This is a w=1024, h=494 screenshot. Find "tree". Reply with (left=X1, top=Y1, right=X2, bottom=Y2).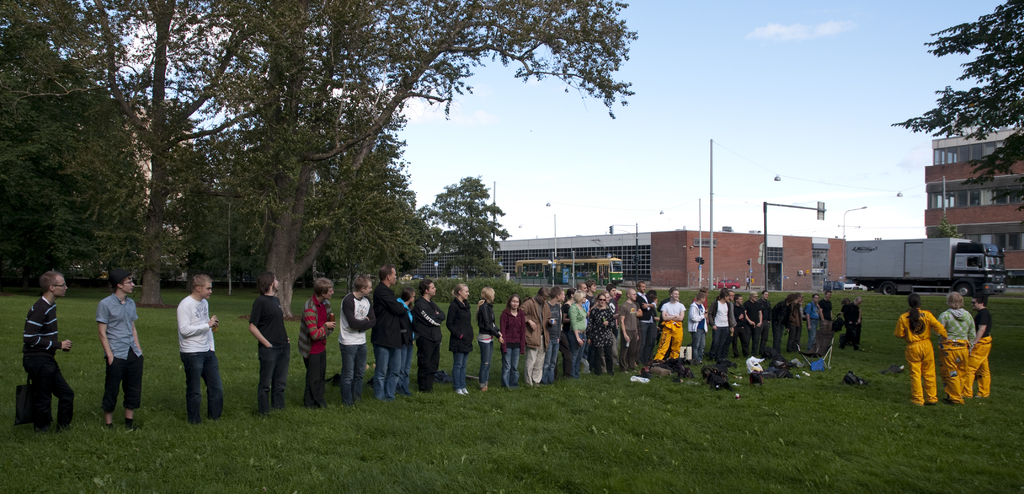
(left=269, top=0, right=635, bottom=311).
